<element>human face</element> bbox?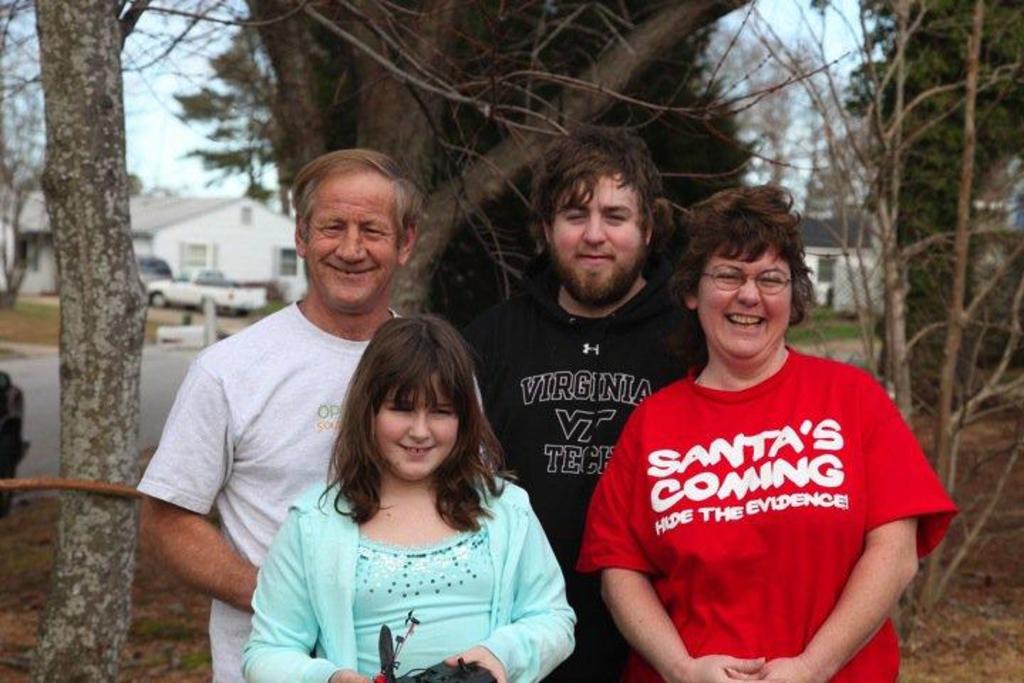
[552,171,644,307]
